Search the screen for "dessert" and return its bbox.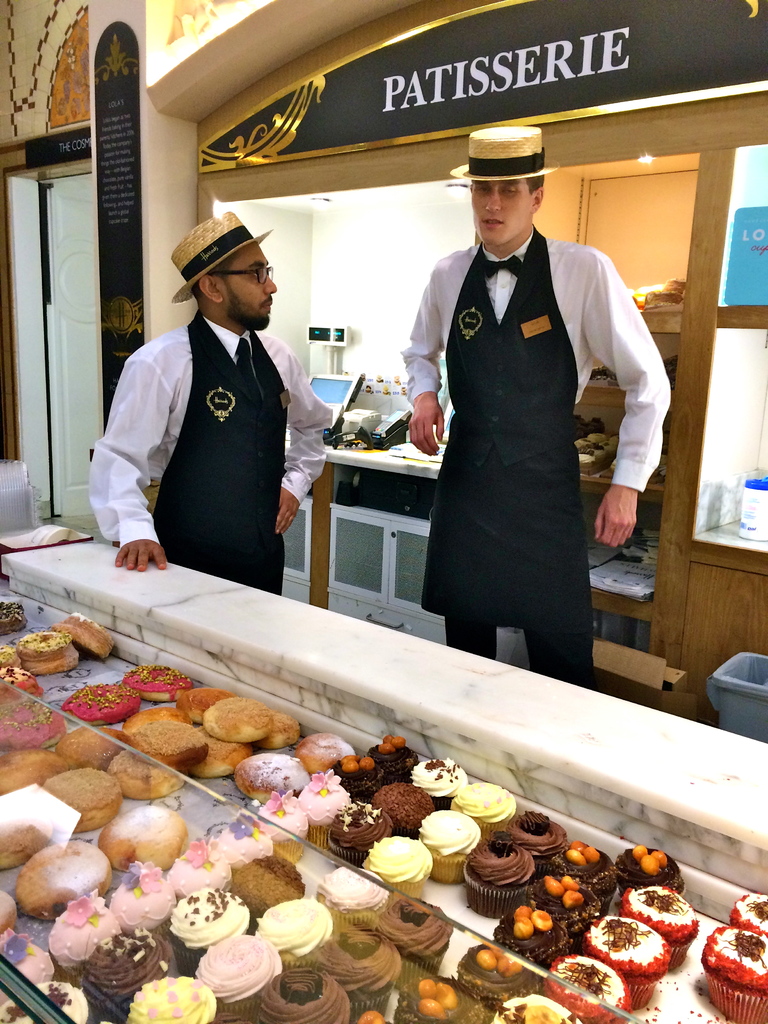
Found: box(193, 930, 276, 999).
